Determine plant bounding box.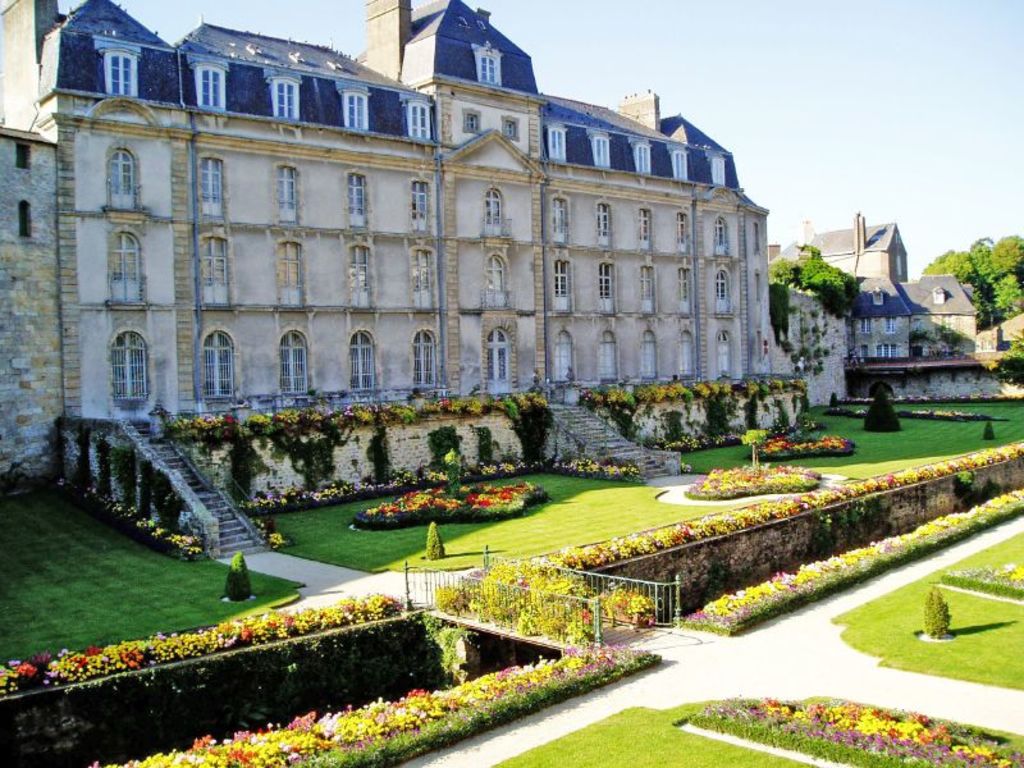
Determined: Rect(827, 340, 838, 352).
